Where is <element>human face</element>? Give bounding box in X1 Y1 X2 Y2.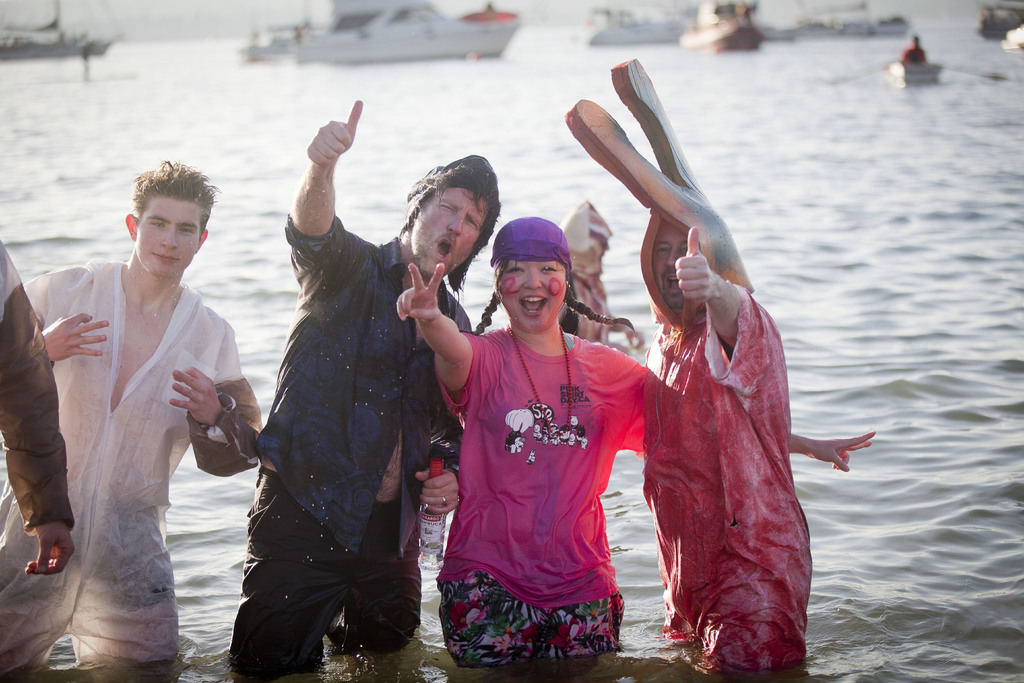
414 188 486 276.
